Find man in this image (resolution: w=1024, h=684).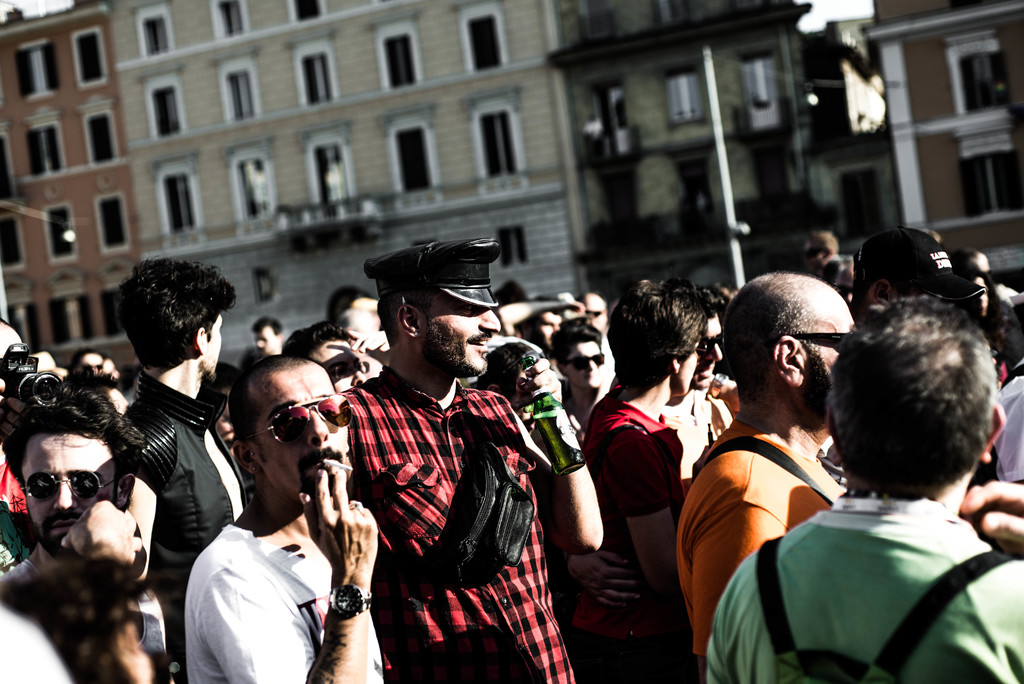
bbox=(0, 384, 154, 683).
